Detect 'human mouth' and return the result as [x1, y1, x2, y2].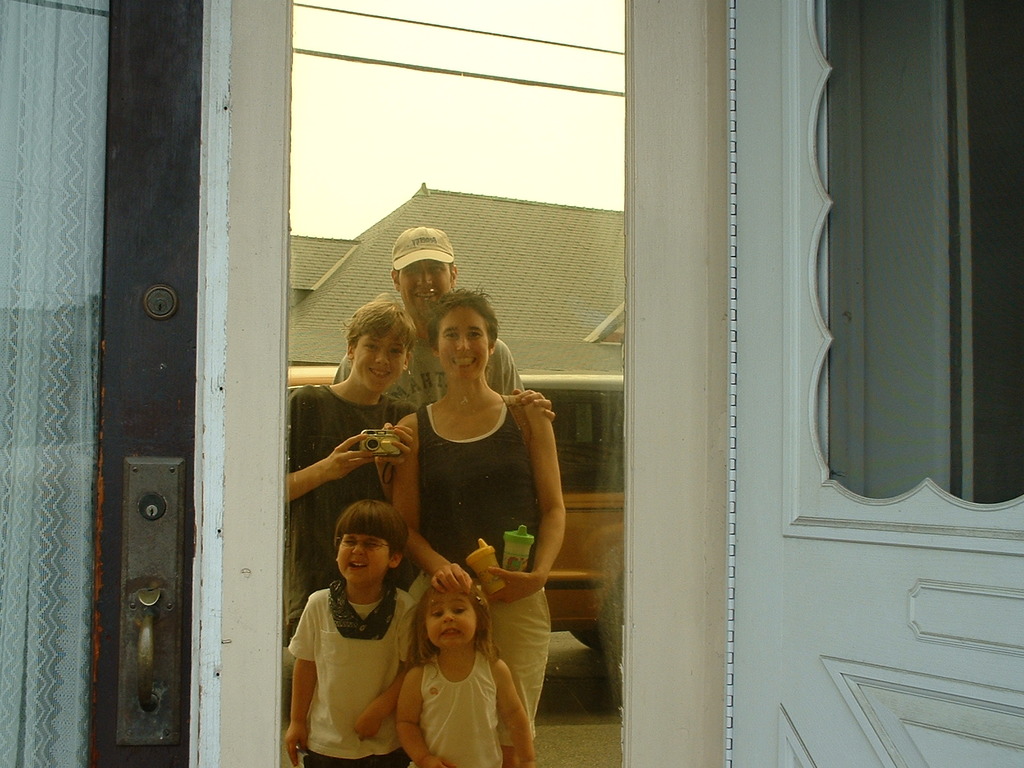
[347, 563, 369, 575].
